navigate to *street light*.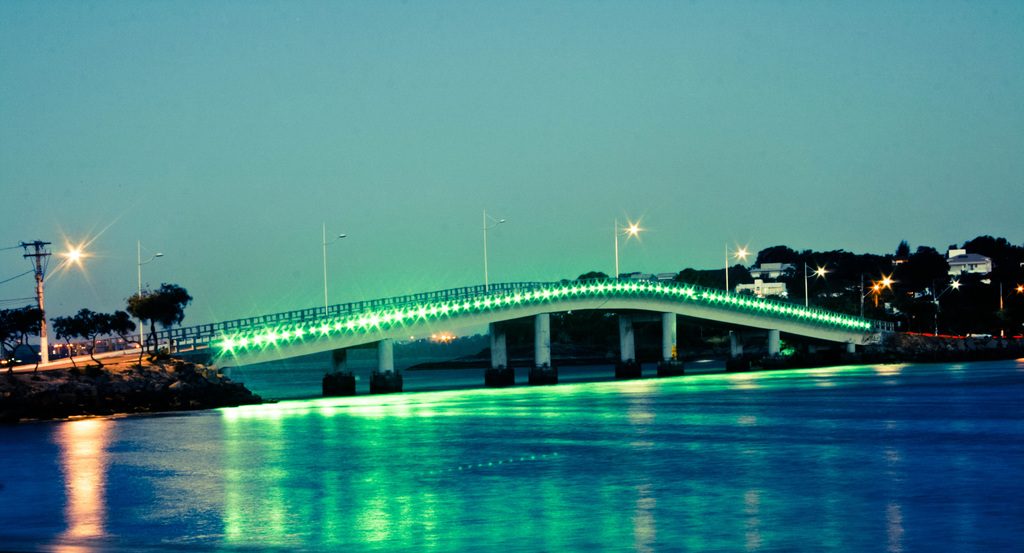
Navigation target: 318 221 352 316.
